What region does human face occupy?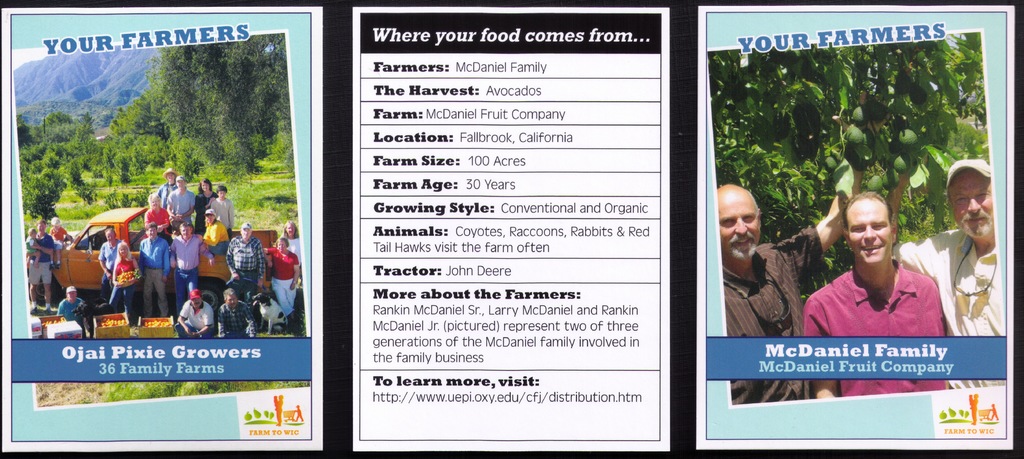
box(285, 223, 294, 234).
